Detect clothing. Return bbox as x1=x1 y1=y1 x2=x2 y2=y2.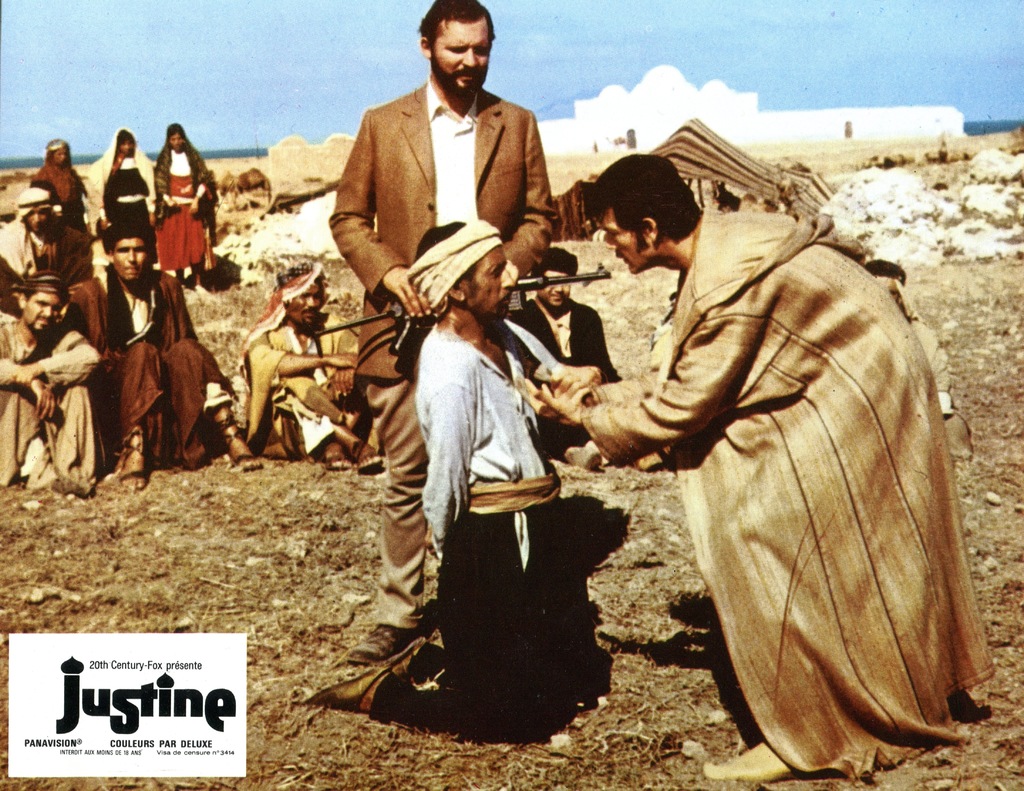
x1=541 y1=132 x2=970 y2=781.
